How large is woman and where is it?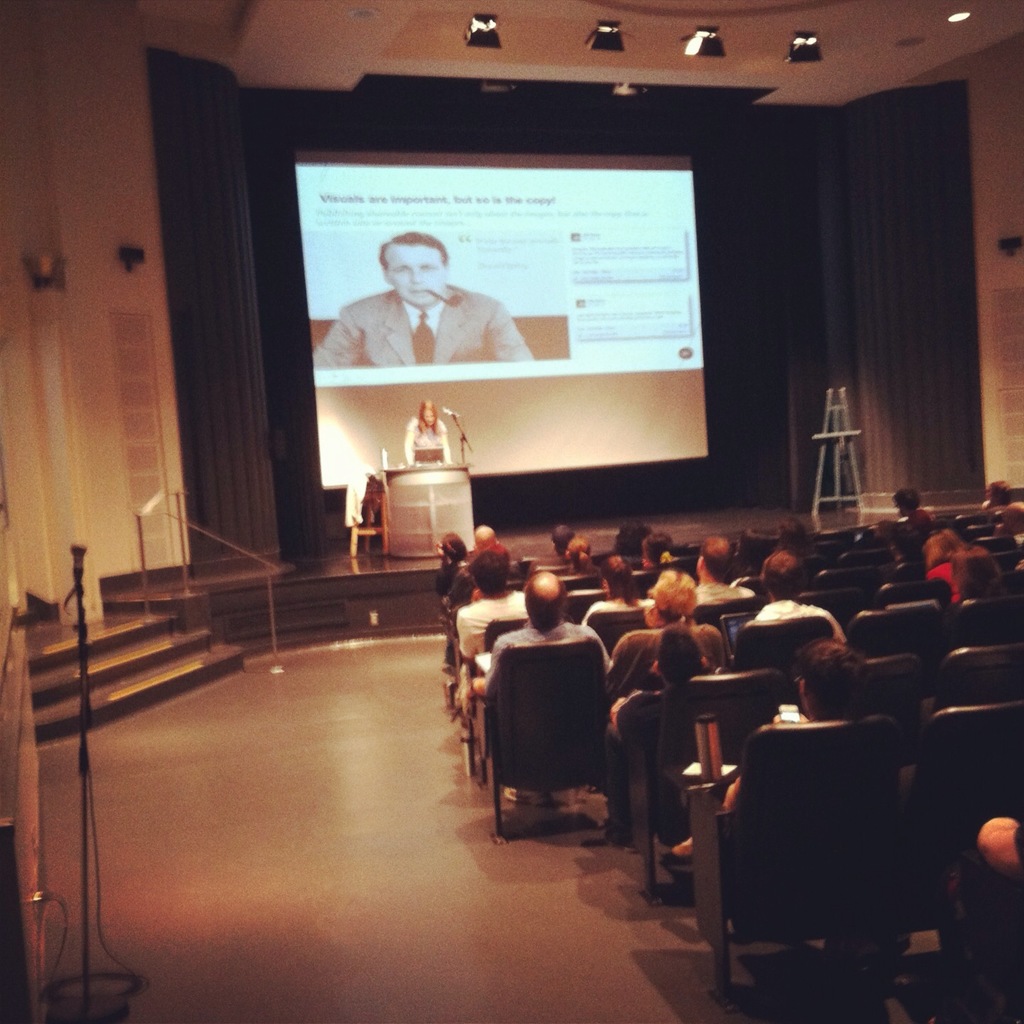
Bounding box: <bbox>952, 545, 999, 609</bbox>.
